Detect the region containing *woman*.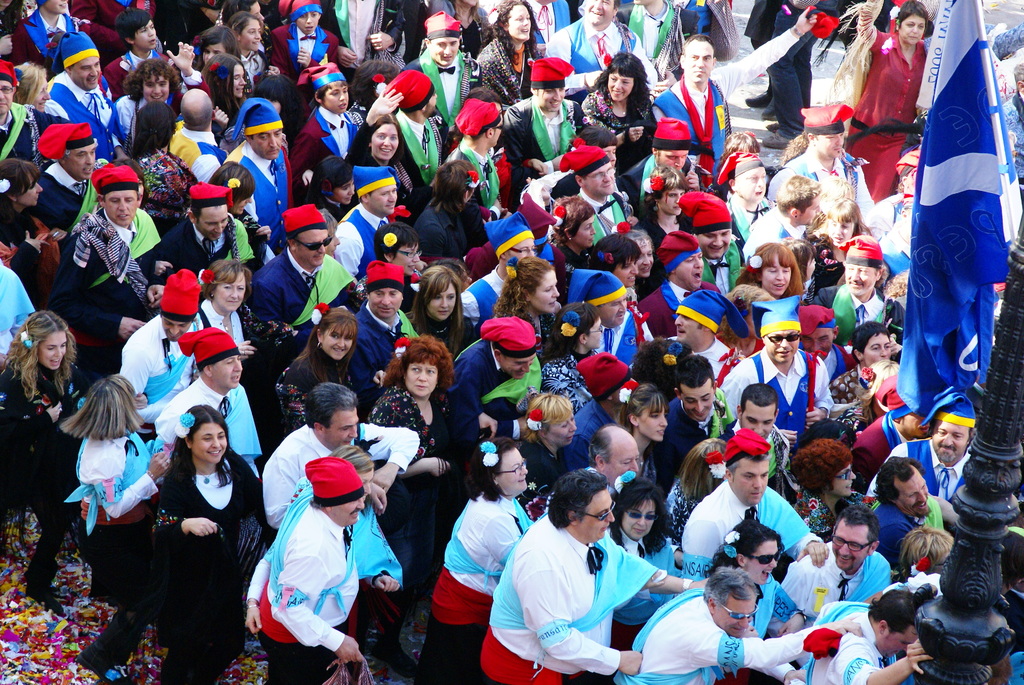
rect(356, 330, 465, 497).
